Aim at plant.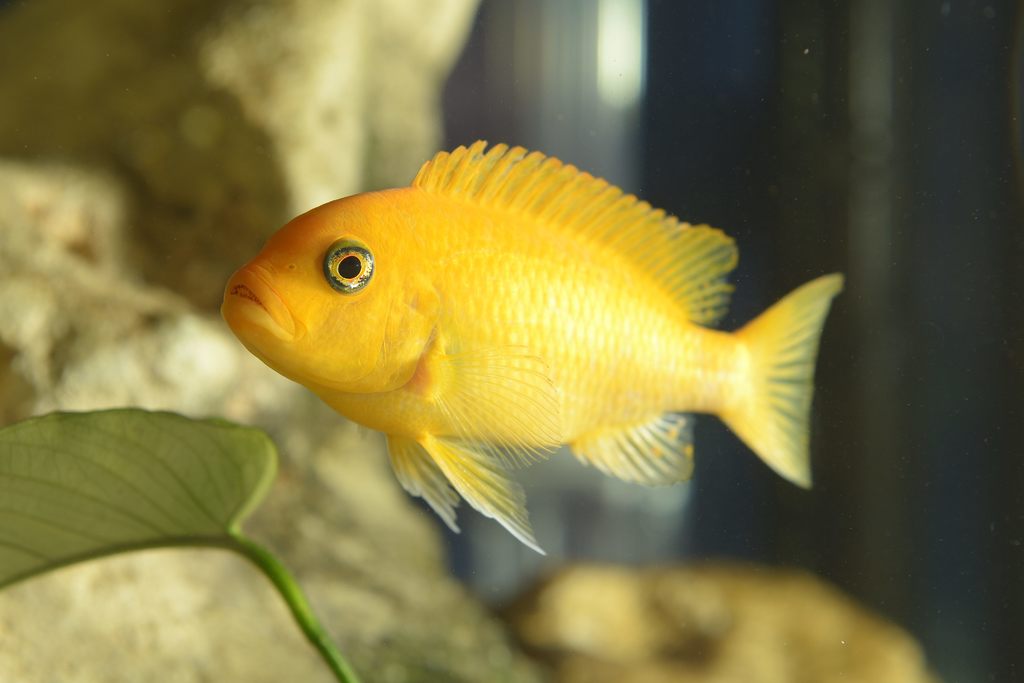
Aimed at <region>0, 409, 361, 682</region>.
